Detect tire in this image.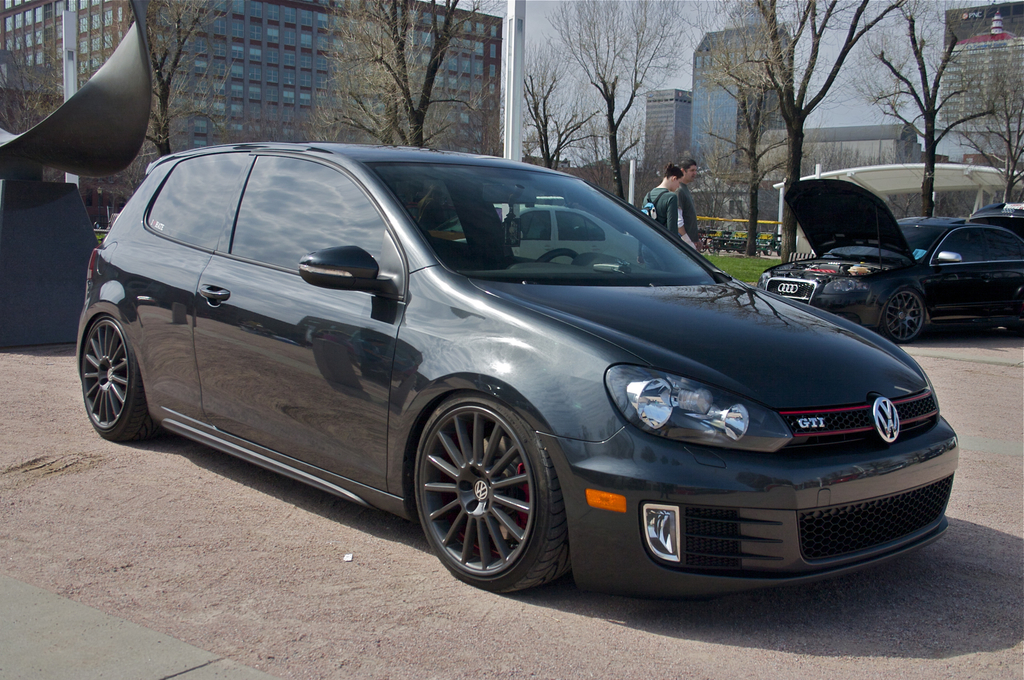
Detection: left=877, top=281, right=924, bottom=345.
